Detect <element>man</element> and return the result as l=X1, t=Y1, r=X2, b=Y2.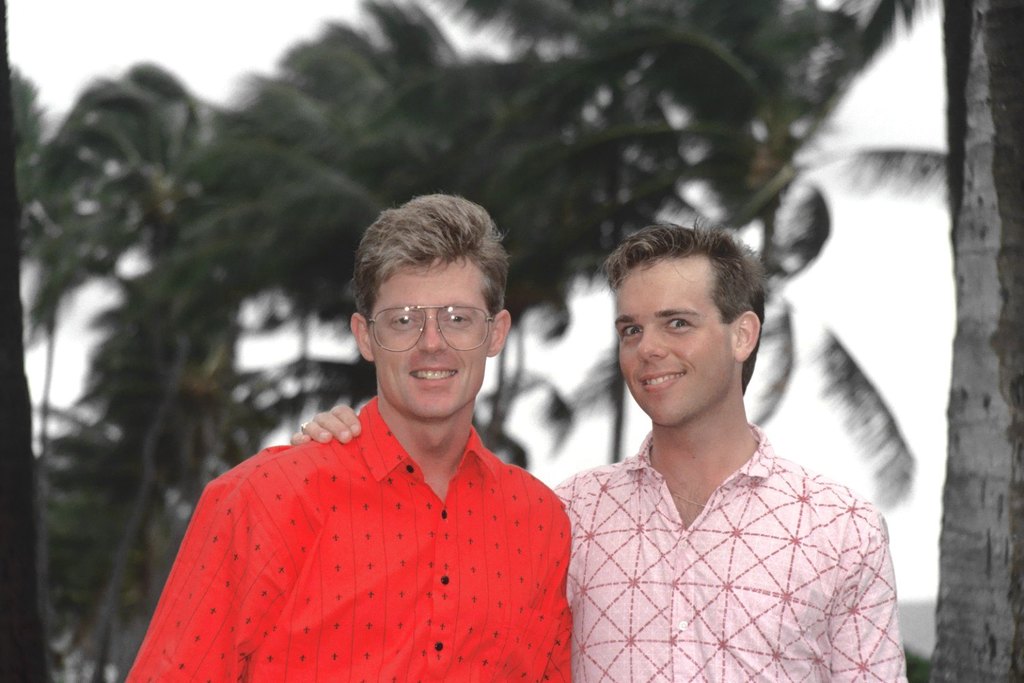
l=124, t=189, r=572, b=682.
